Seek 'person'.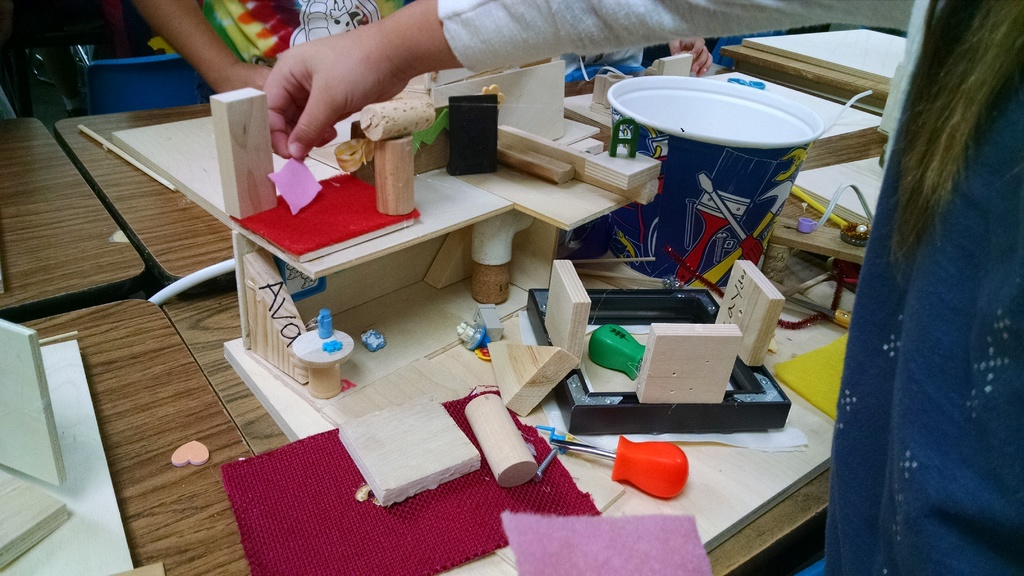
select_region(130, 0, 405, 101).
